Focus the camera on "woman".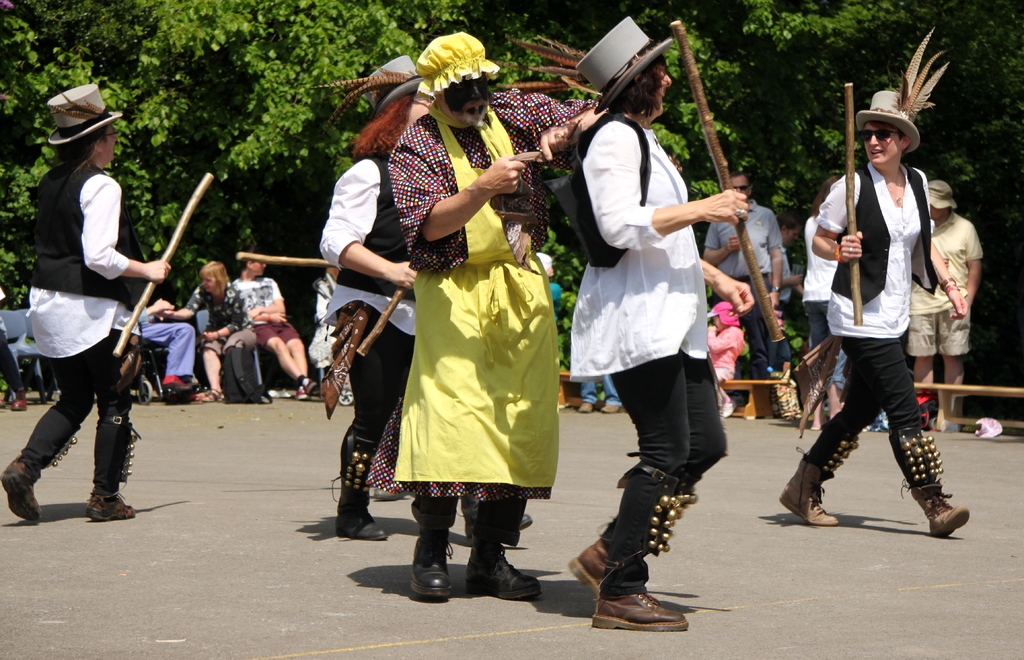
Focus region: Rect(776, 26, 970, 544).
